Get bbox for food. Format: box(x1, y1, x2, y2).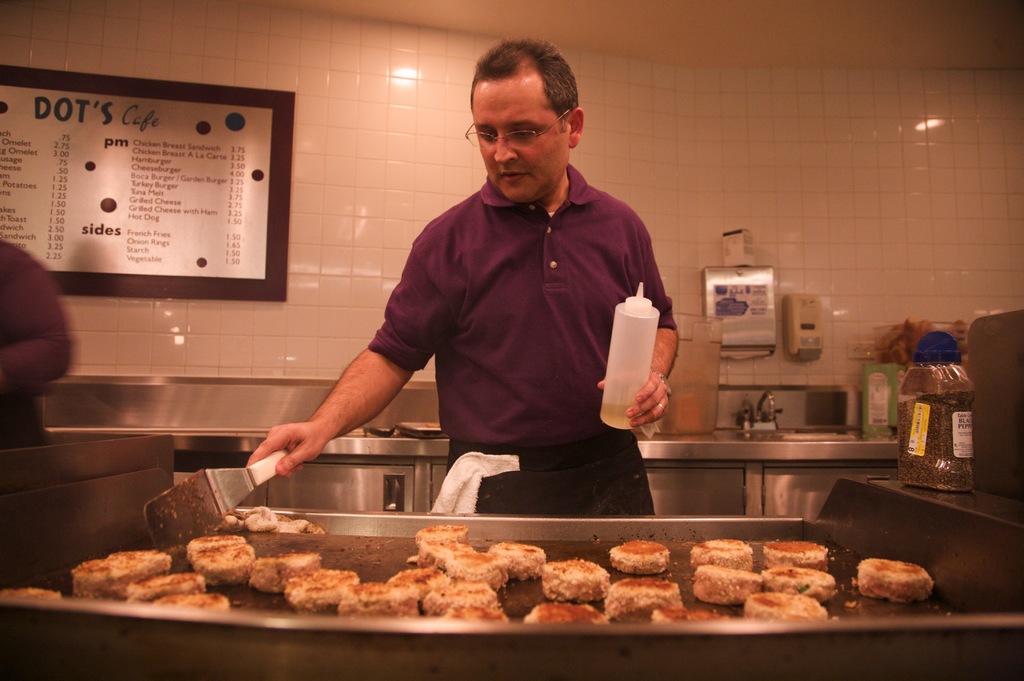
box(760, 563, 834, 603).
